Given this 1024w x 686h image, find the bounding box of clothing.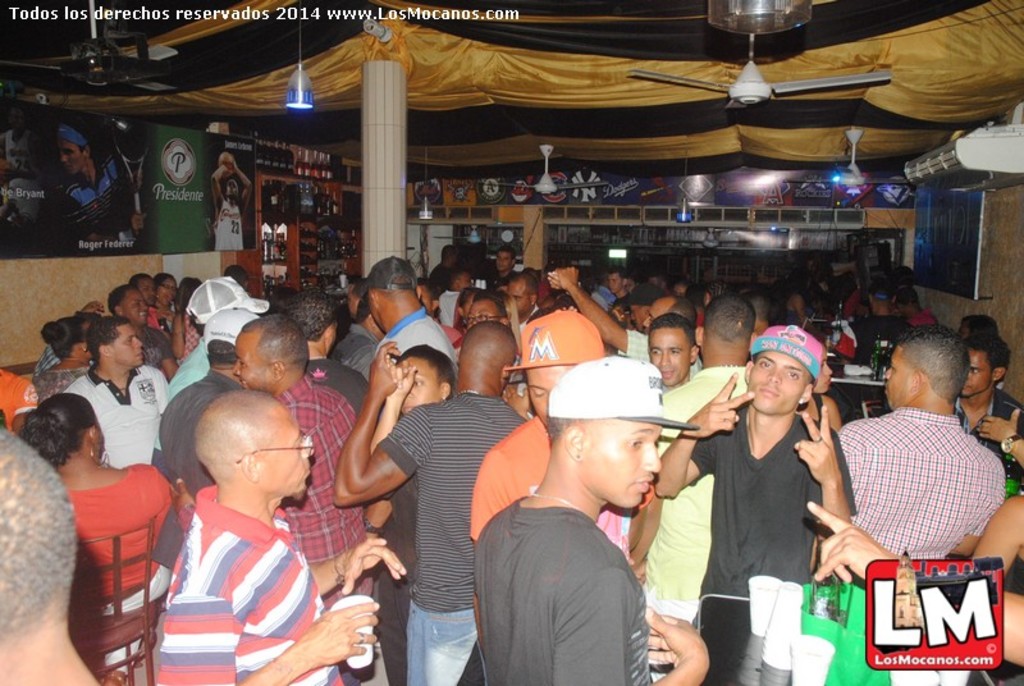
{"x1": 64, "y1": 462, "x2": 170, "y2": 617}.
